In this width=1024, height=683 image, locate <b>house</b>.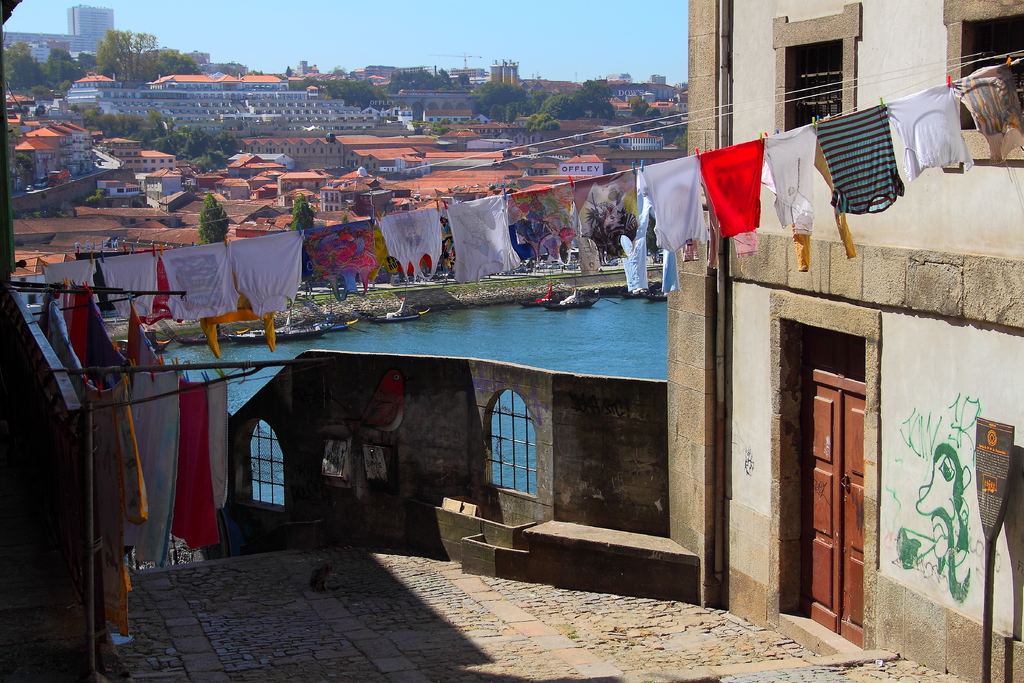
Bounding box: 190,164,223,192.
